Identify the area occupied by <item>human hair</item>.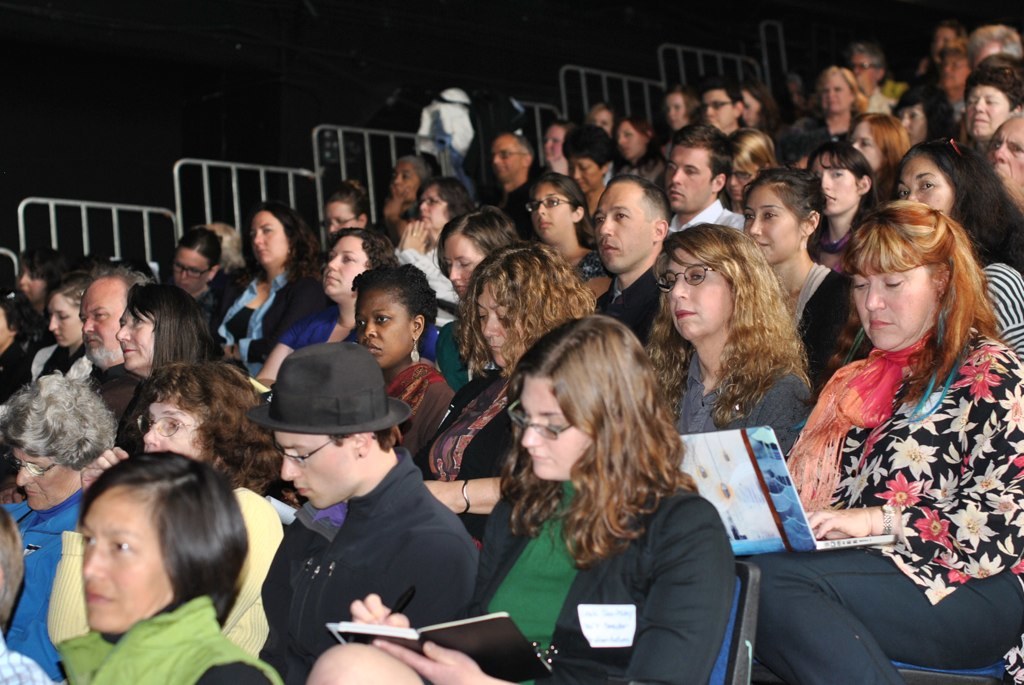
Area: [246,197,324,280].
